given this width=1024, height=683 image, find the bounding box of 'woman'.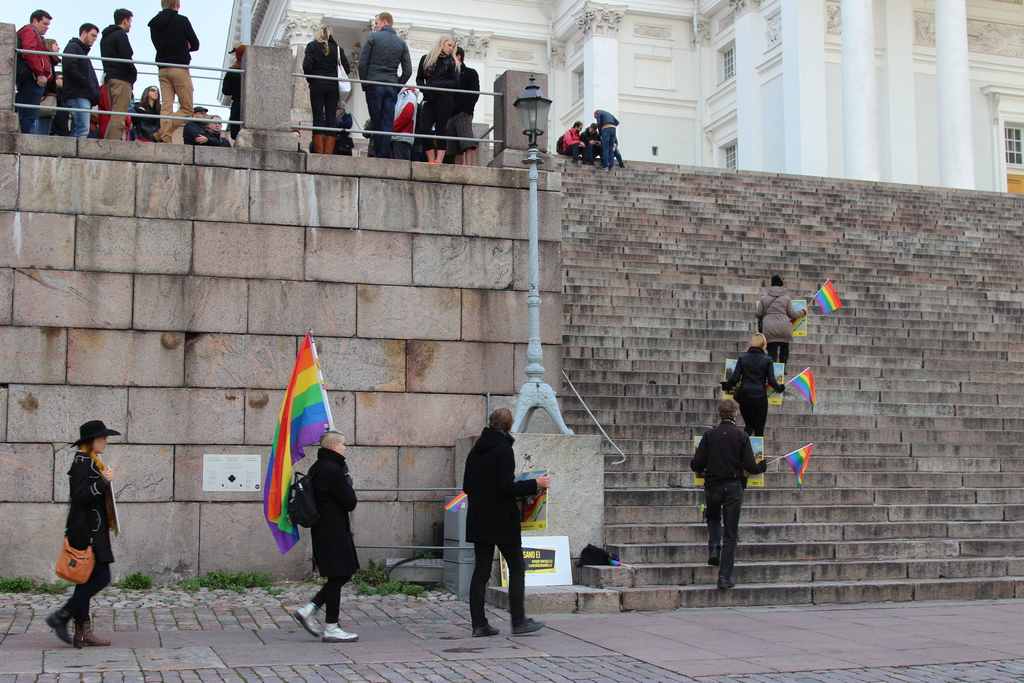
754:276:805:368.
